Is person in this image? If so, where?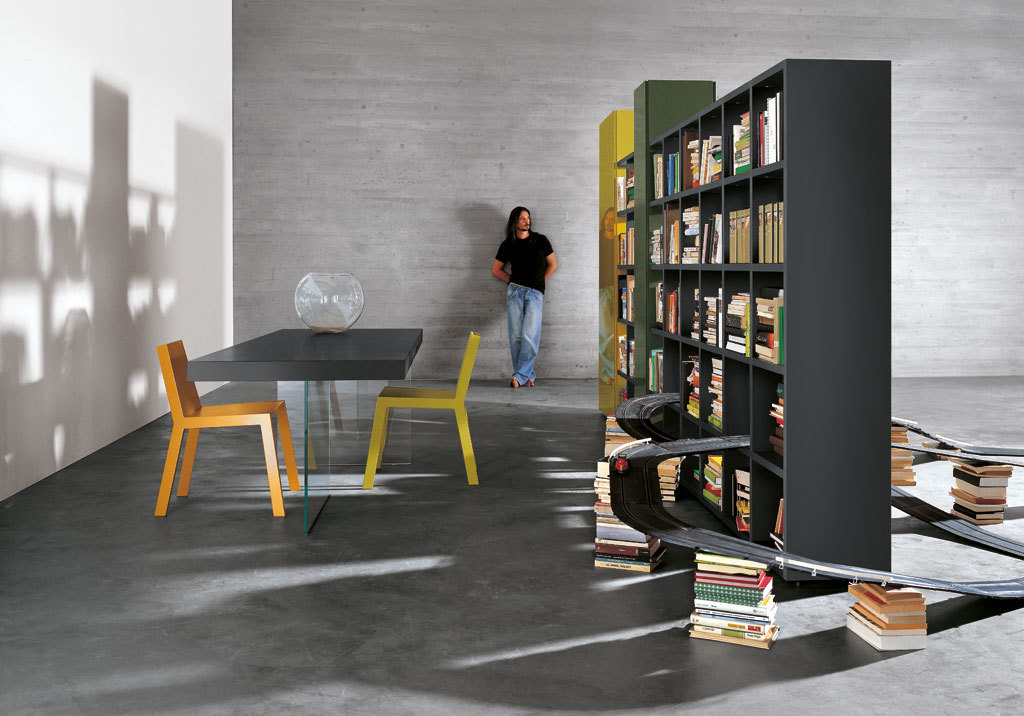
Yes, at x1=489 y1=205 x2=556 y2=389.
